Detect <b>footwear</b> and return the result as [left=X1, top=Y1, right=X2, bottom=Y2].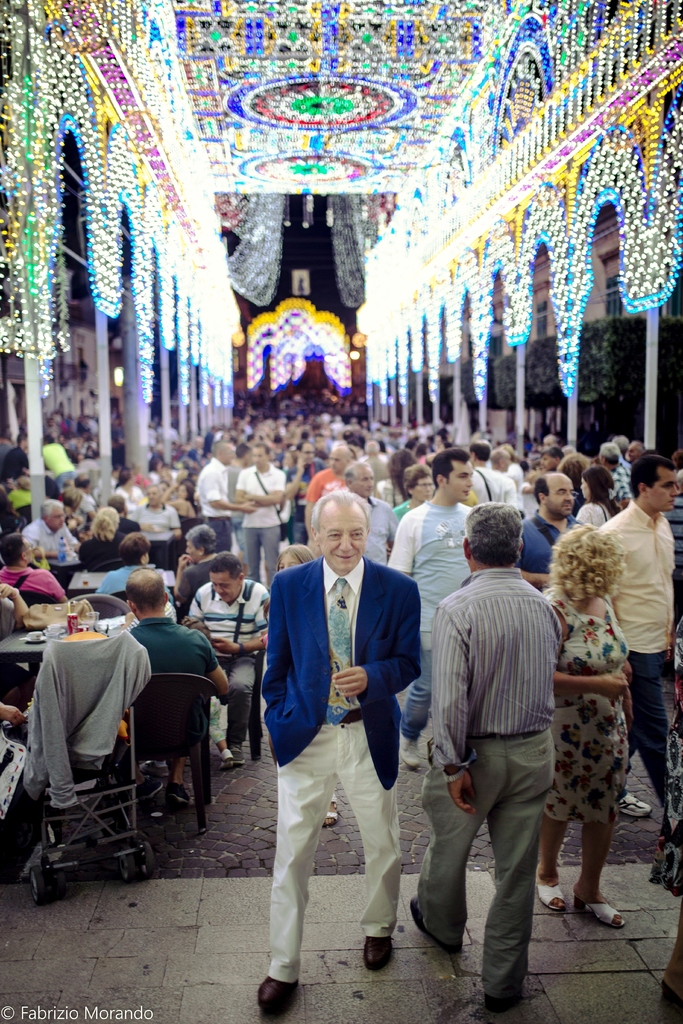
[left=169, top=780, right=201, bottom=806].
